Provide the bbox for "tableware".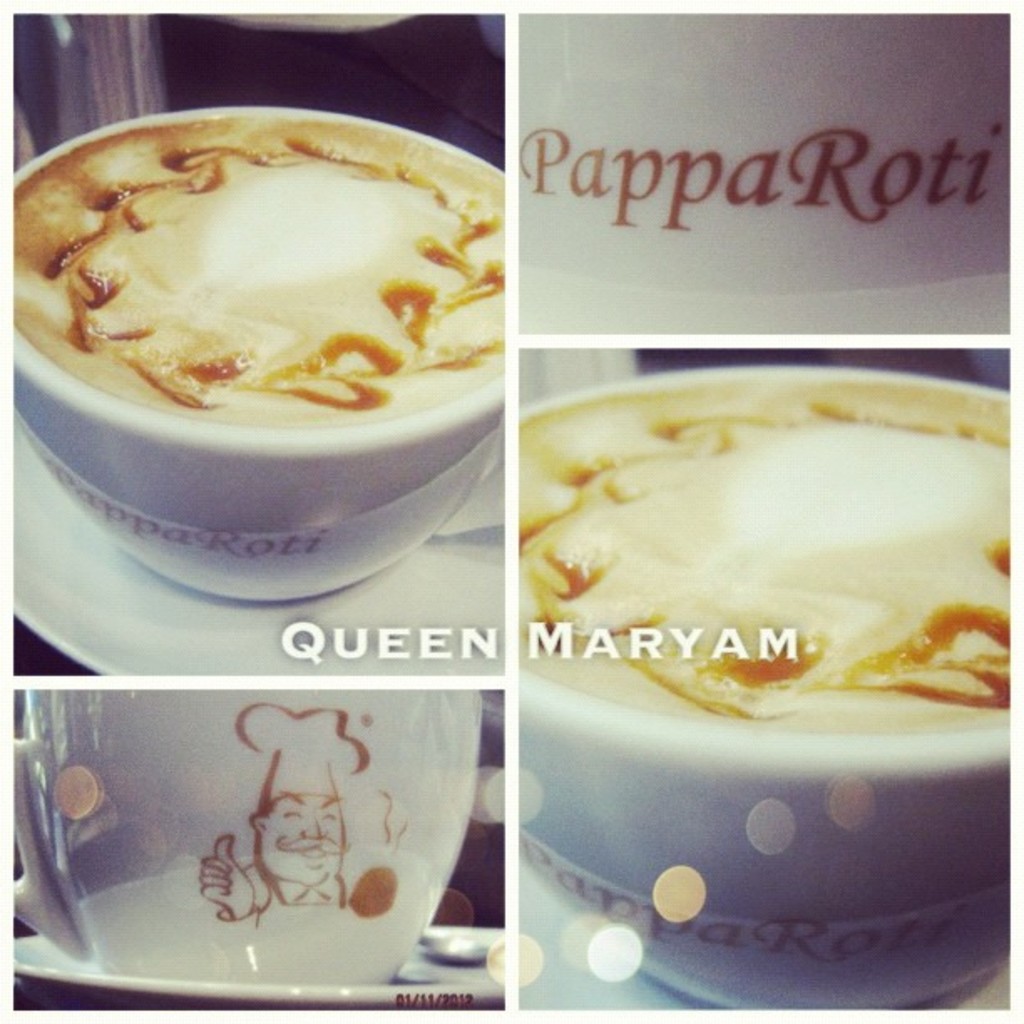
(left=0, top=109, right=507, bottom=679).
